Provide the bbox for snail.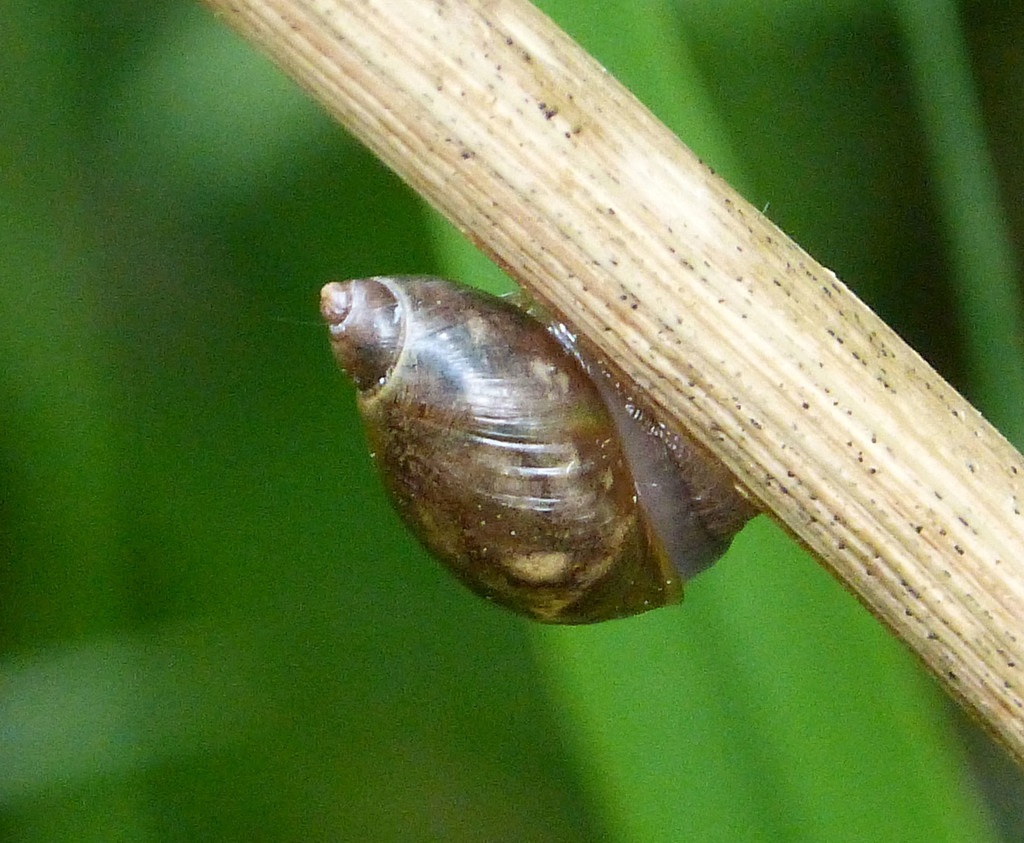
crop(323, 267, 765, 625).
